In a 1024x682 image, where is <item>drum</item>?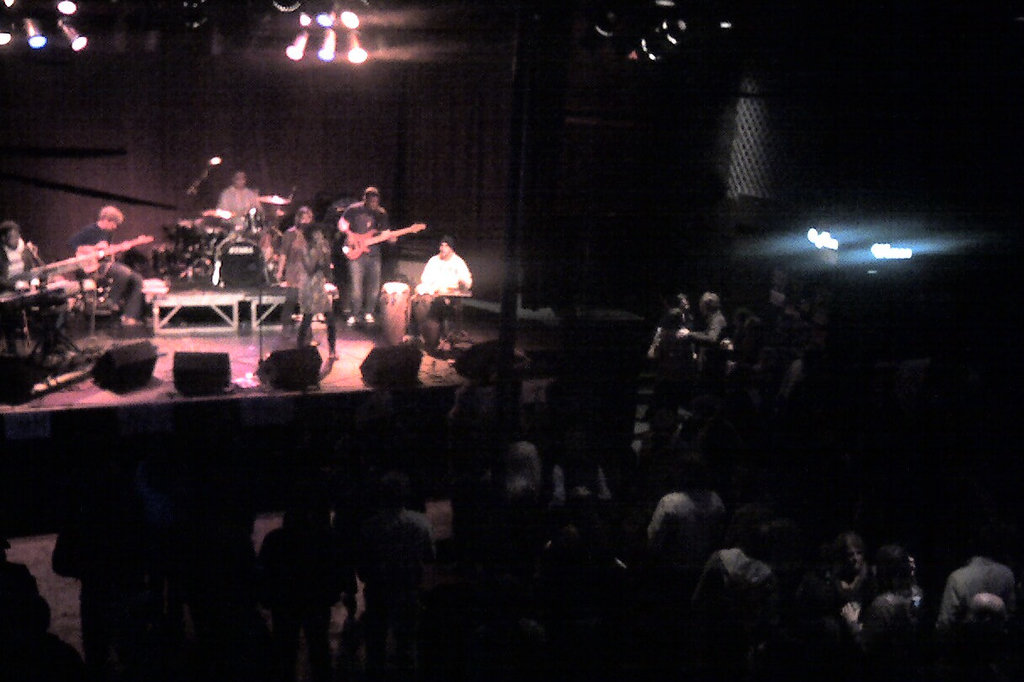
(418,283,445,354).
